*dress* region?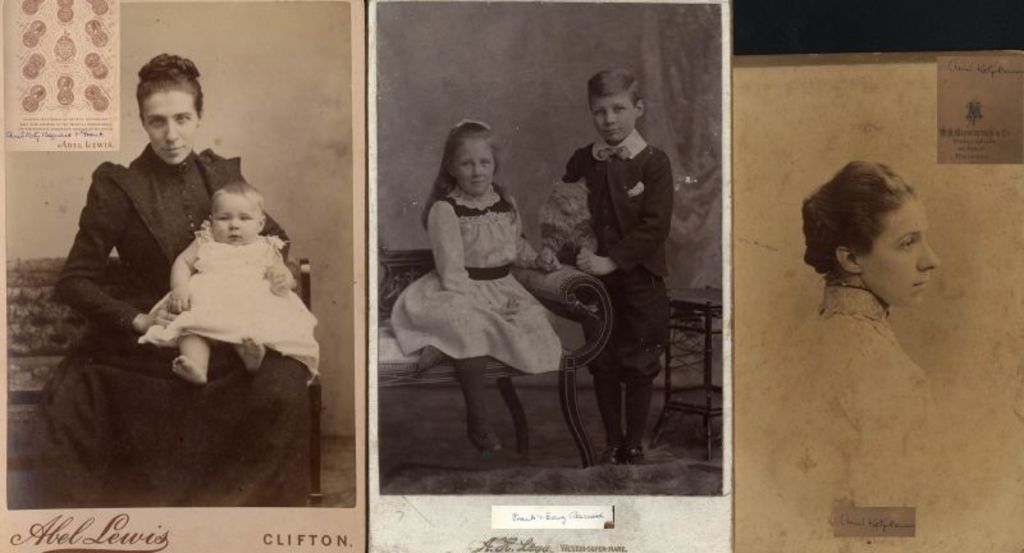
x1=140 y1=230 x2=320 y2=389
